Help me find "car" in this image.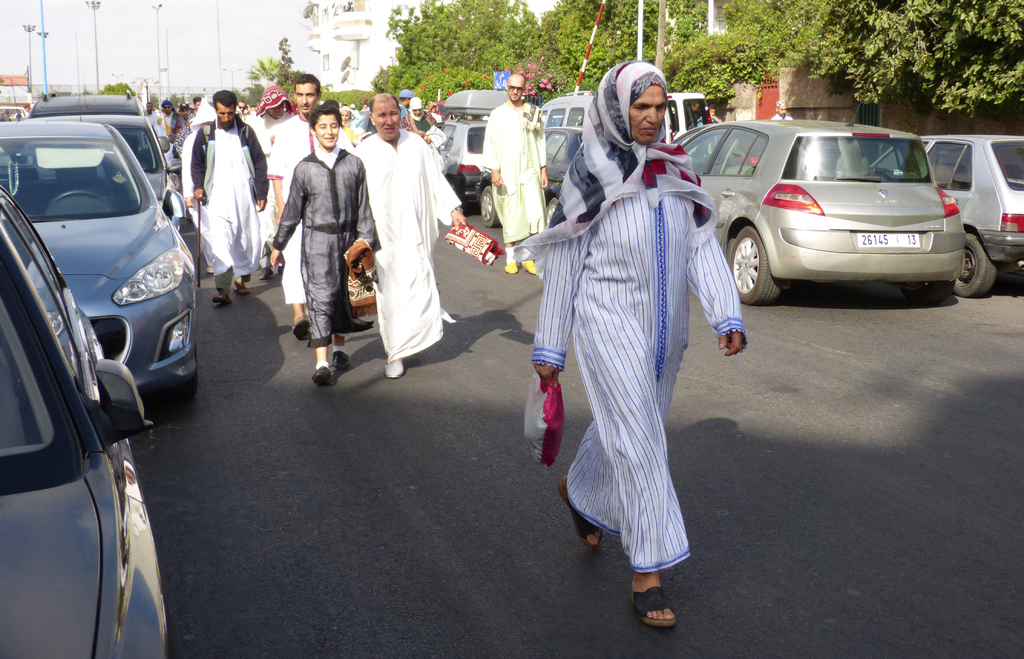
Found it: rect(27, 86, 147, 115).
